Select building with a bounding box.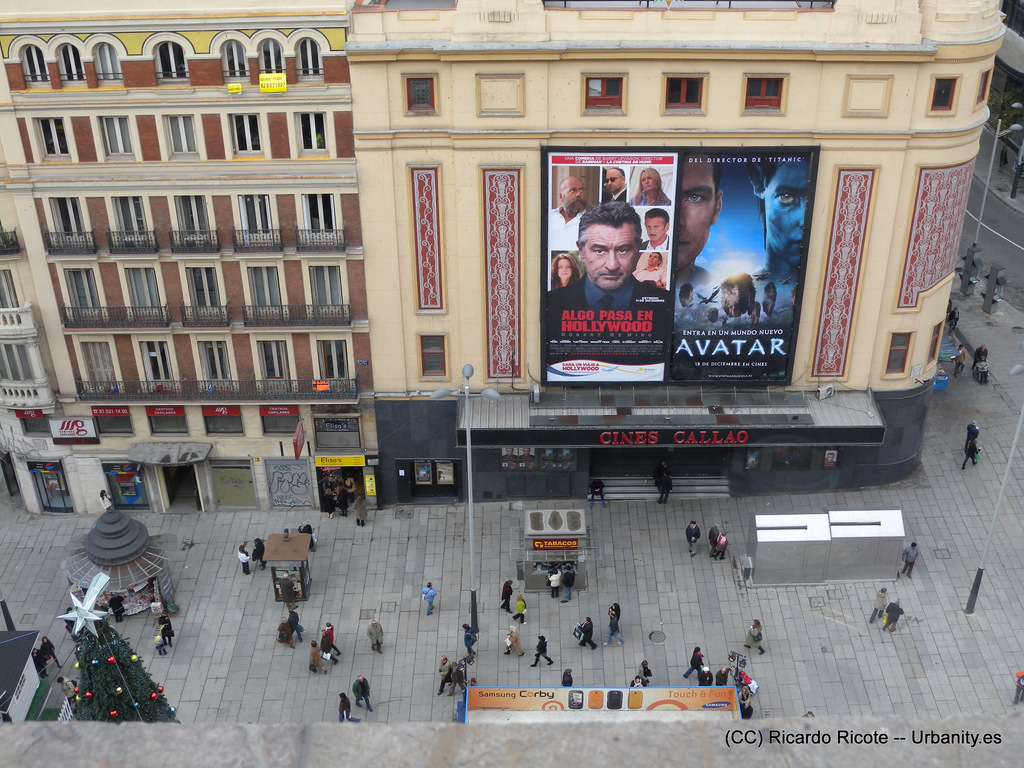
(0,0,991,500).
